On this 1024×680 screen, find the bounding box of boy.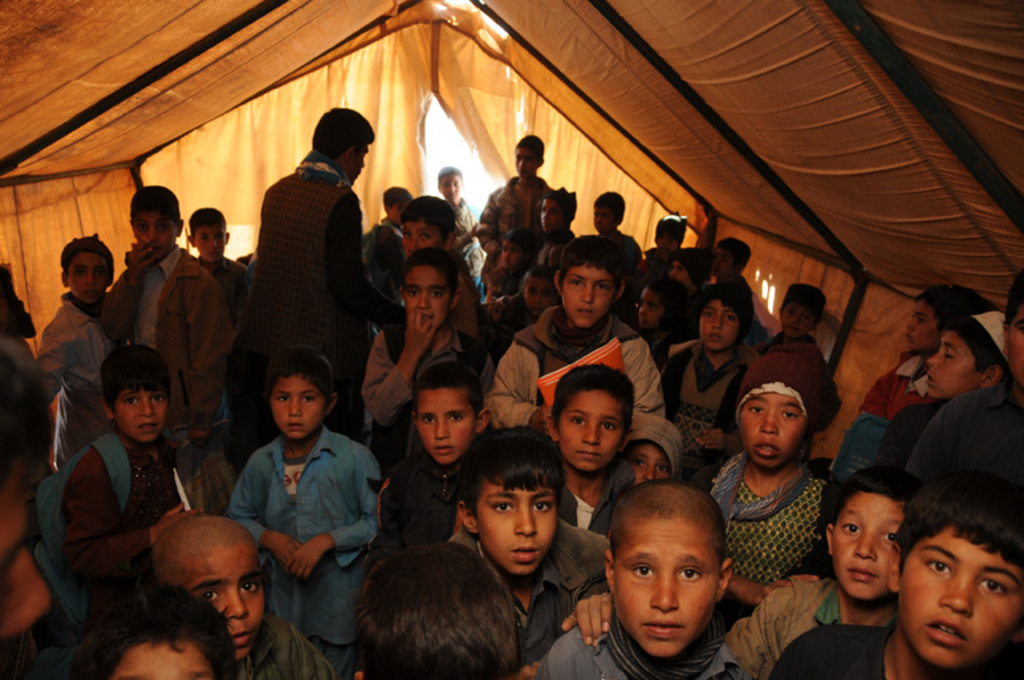
Bounding box: 857/288/996/423.
